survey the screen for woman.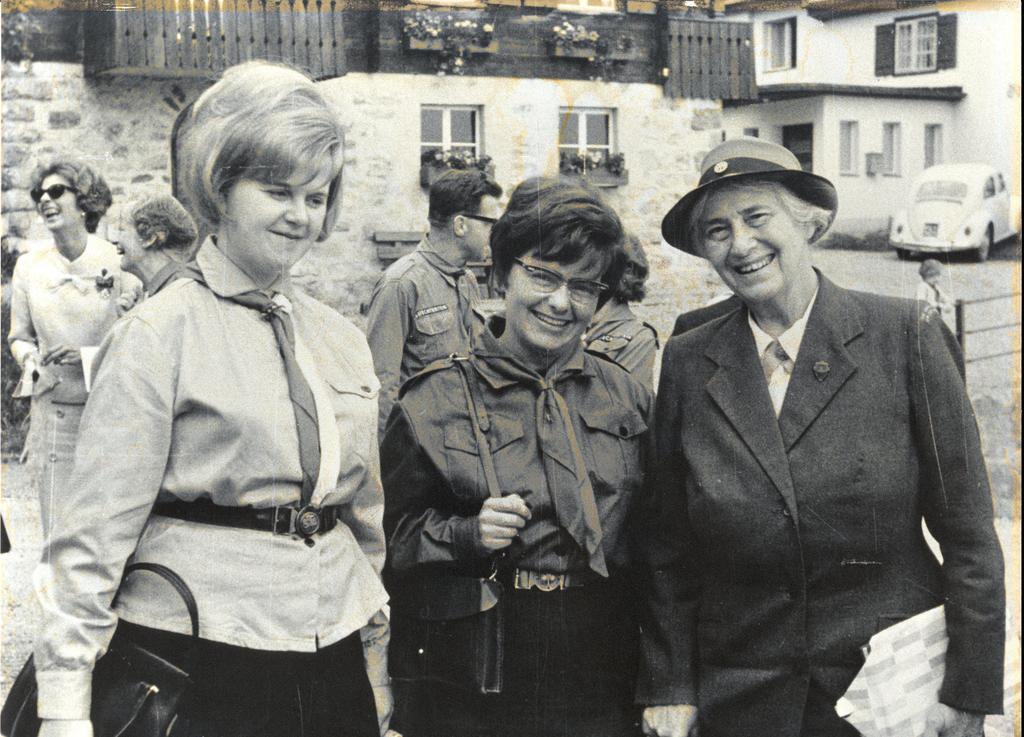
Survey found: [579, 229, 657, 394].
